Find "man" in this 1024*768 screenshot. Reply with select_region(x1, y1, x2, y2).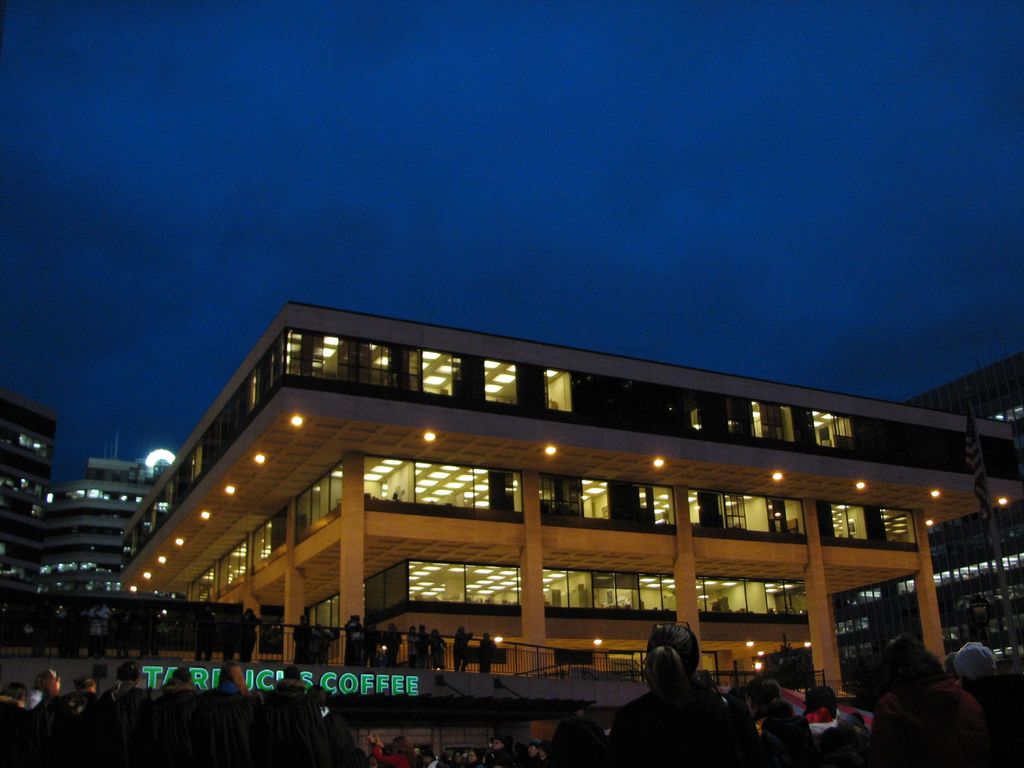
select_region(346, 614, 368, 663).
